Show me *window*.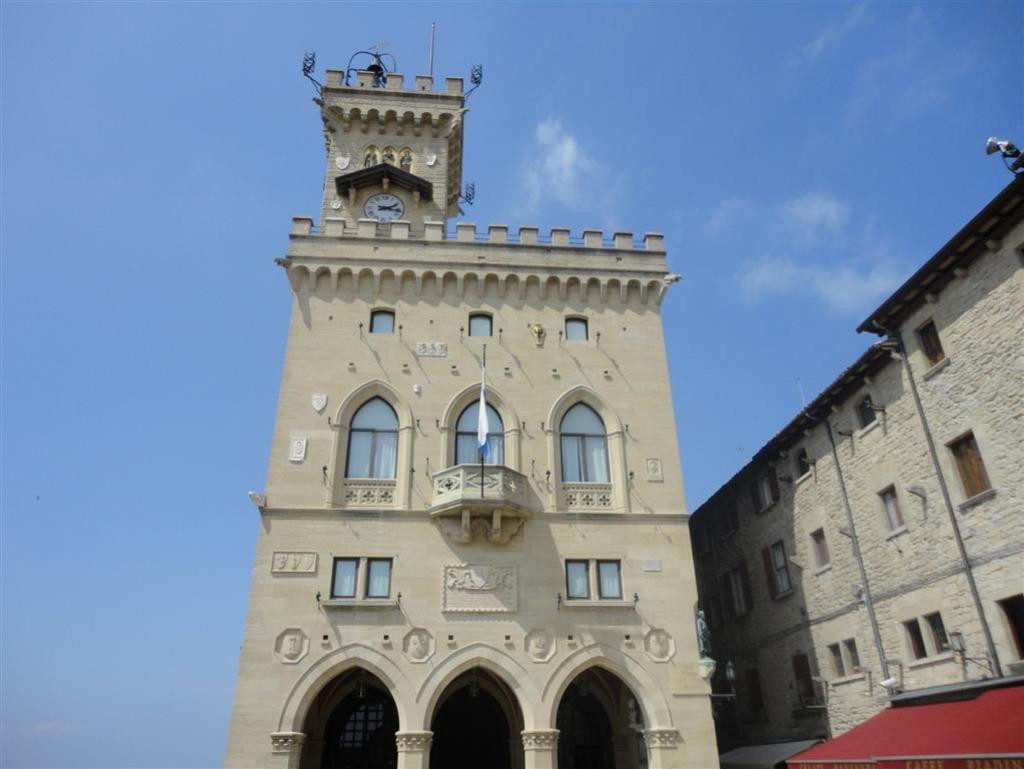
*window* is here: Rect(560, 692, 616, 768).
